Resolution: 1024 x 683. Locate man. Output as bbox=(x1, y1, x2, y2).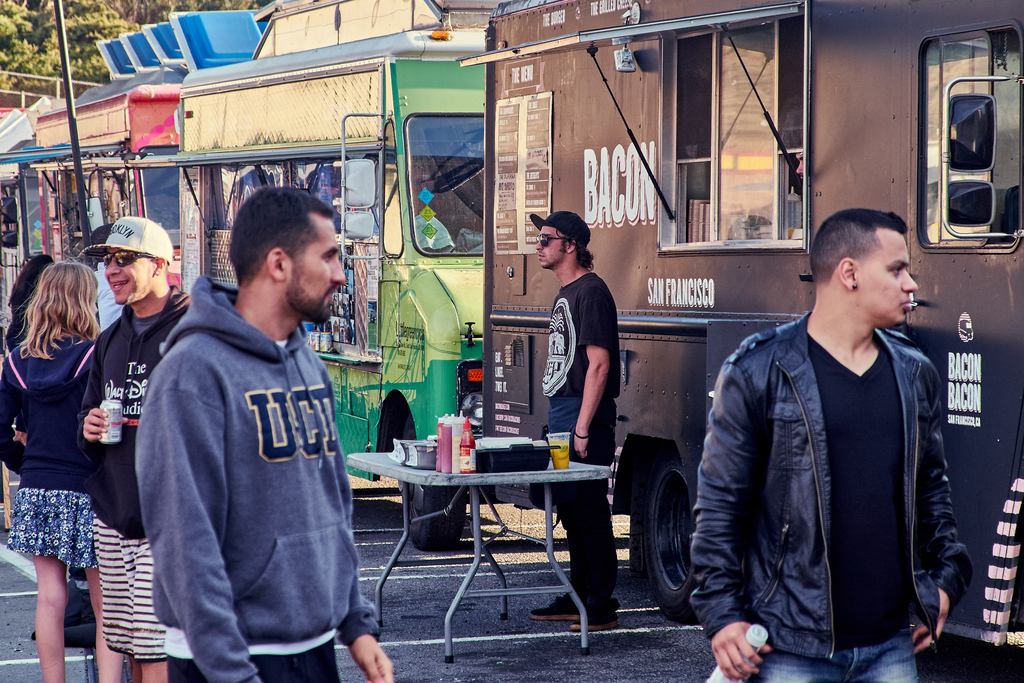
bbox=(69, 211, 199, 682).
